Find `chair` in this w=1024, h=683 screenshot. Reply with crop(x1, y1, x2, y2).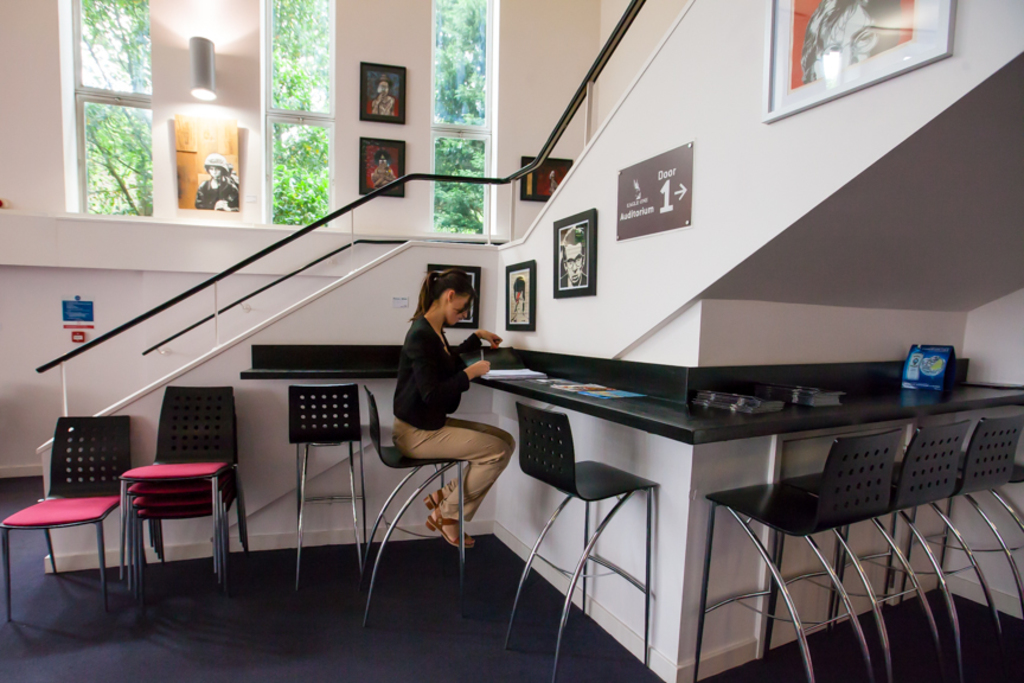
crop(359, 387, 473, 626).
